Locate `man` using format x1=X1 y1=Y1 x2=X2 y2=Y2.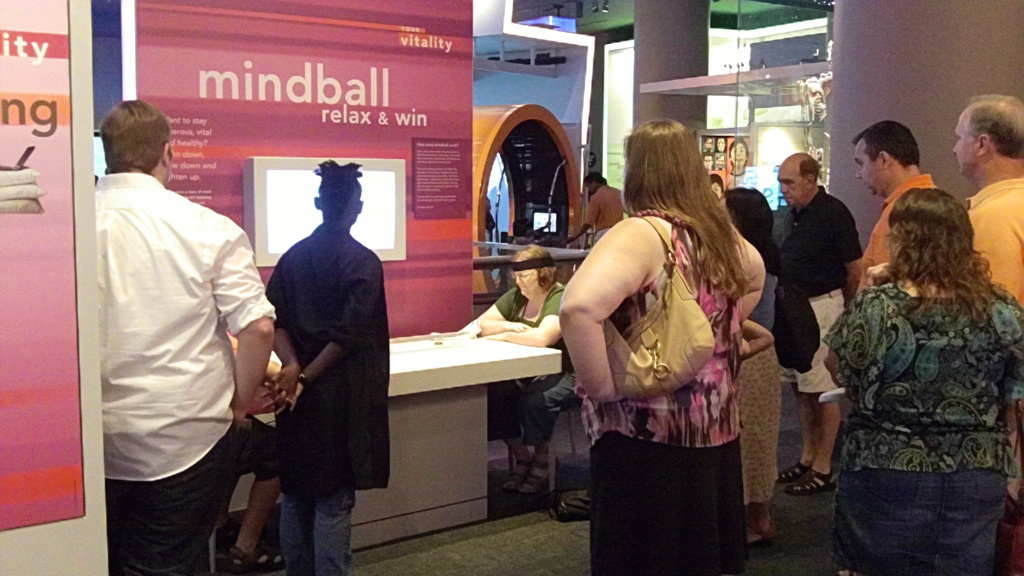
x1=855 y1=117 x2=934 y2=284.
